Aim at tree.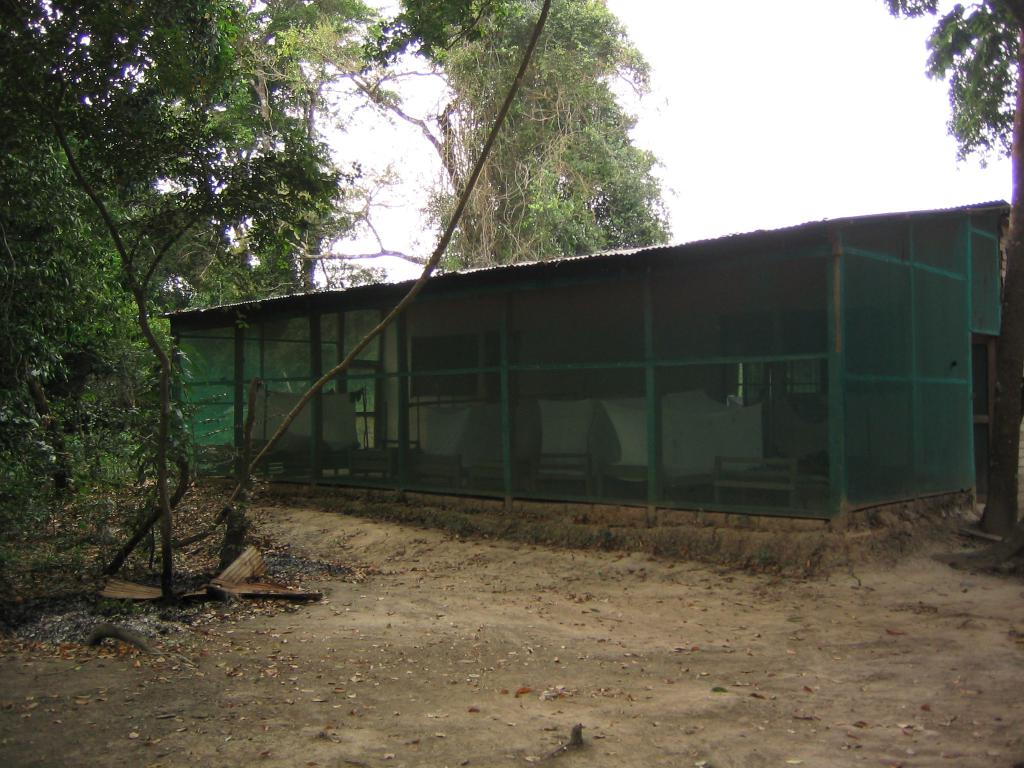
Aimed at {"x1": 358, "y1": 0, "x2": 660, "y2": 250}.
